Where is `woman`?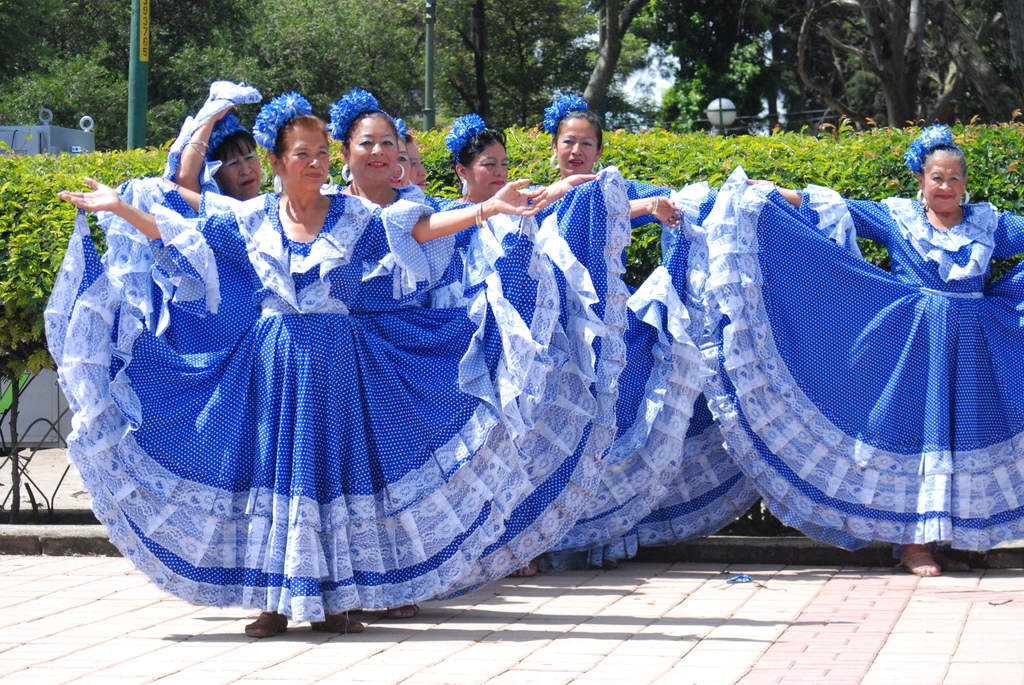
x1=326, y1=86, x2=556, y2=634.
